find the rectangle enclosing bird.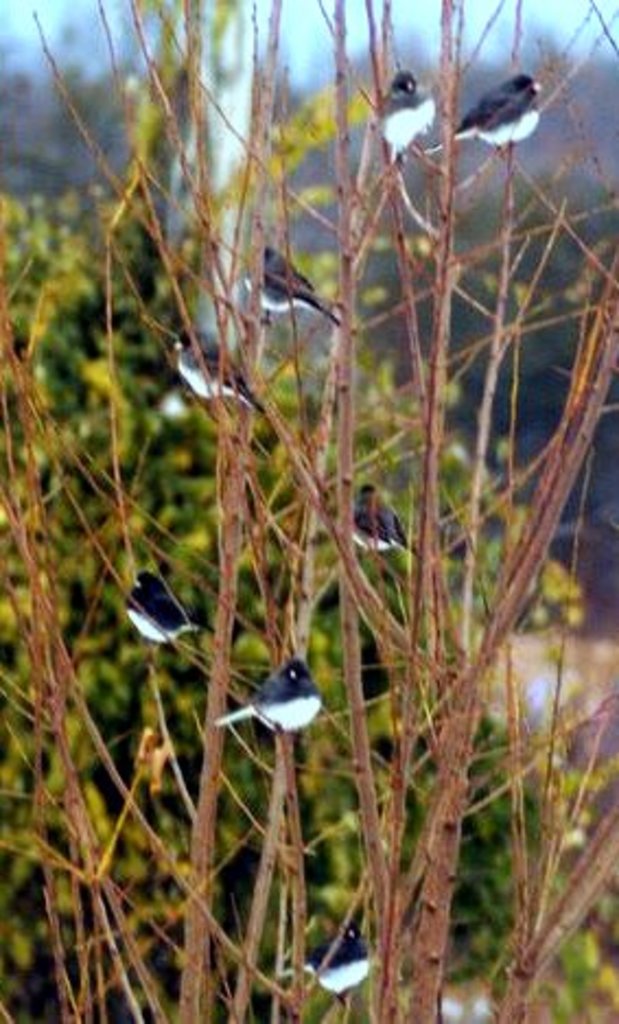
291/928/376/1000.
